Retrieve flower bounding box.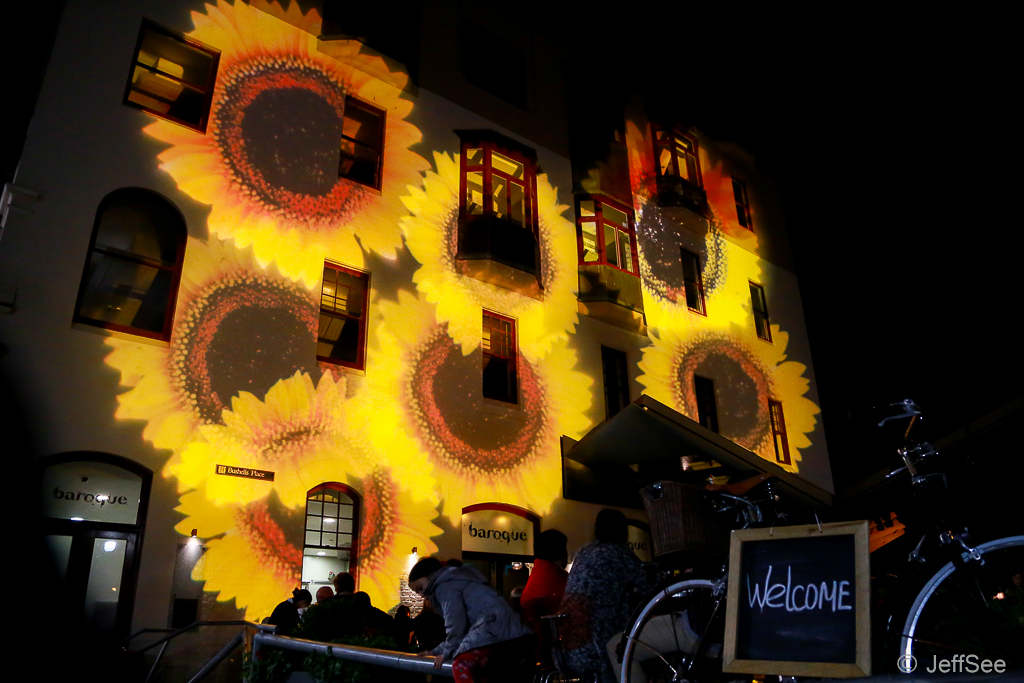
Bounding box: 395 142 592 350.
